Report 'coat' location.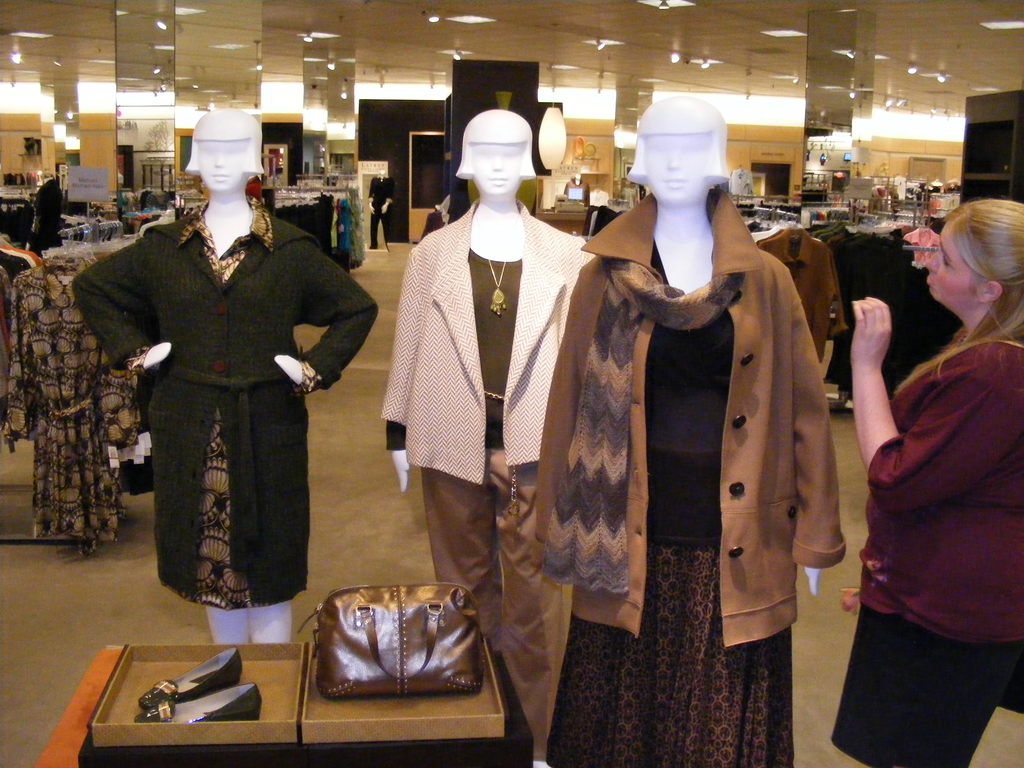
Report: (x1=372, y1=193, x2=598, y2=493).
